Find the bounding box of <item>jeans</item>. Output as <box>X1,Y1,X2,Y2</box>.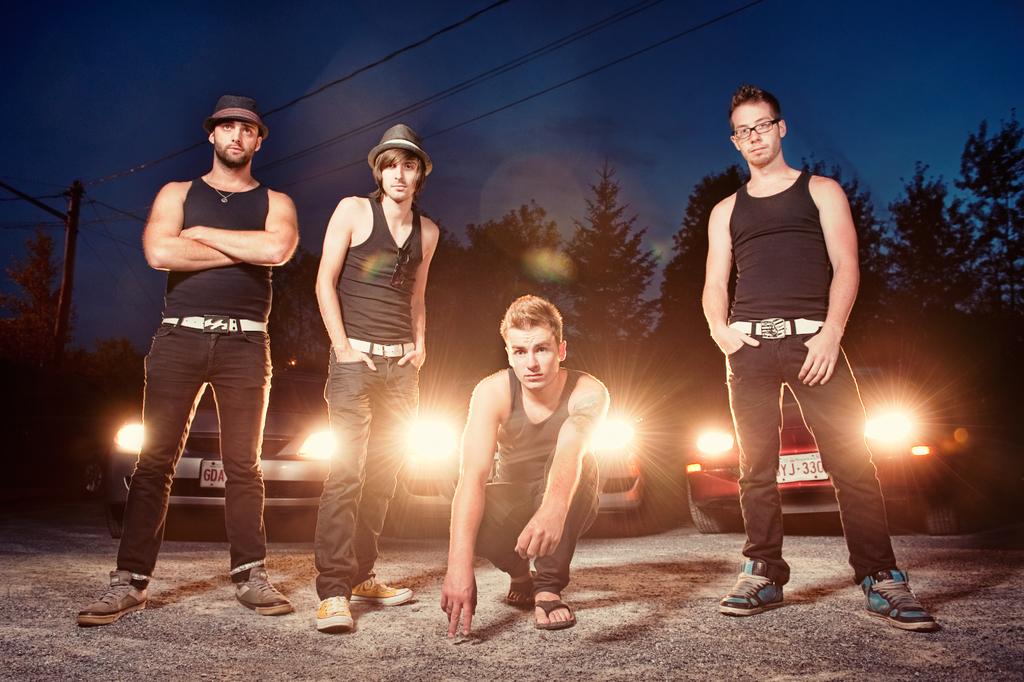
<box>721,314,899,583</box>.
